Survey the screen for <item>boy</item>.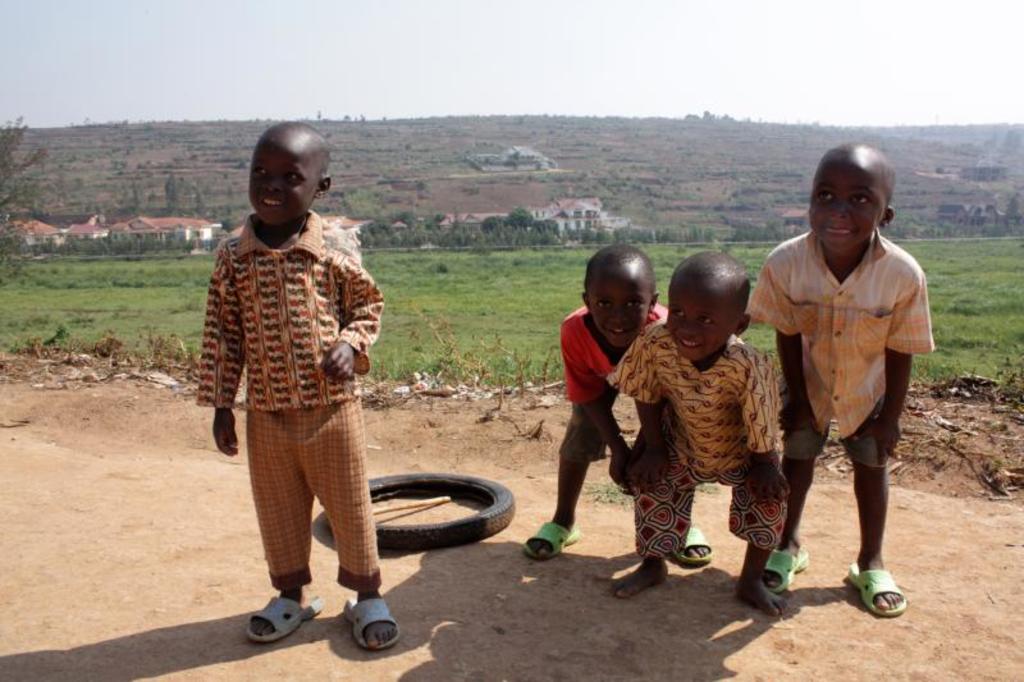
Survey found: 522, 238, 712, 572.
